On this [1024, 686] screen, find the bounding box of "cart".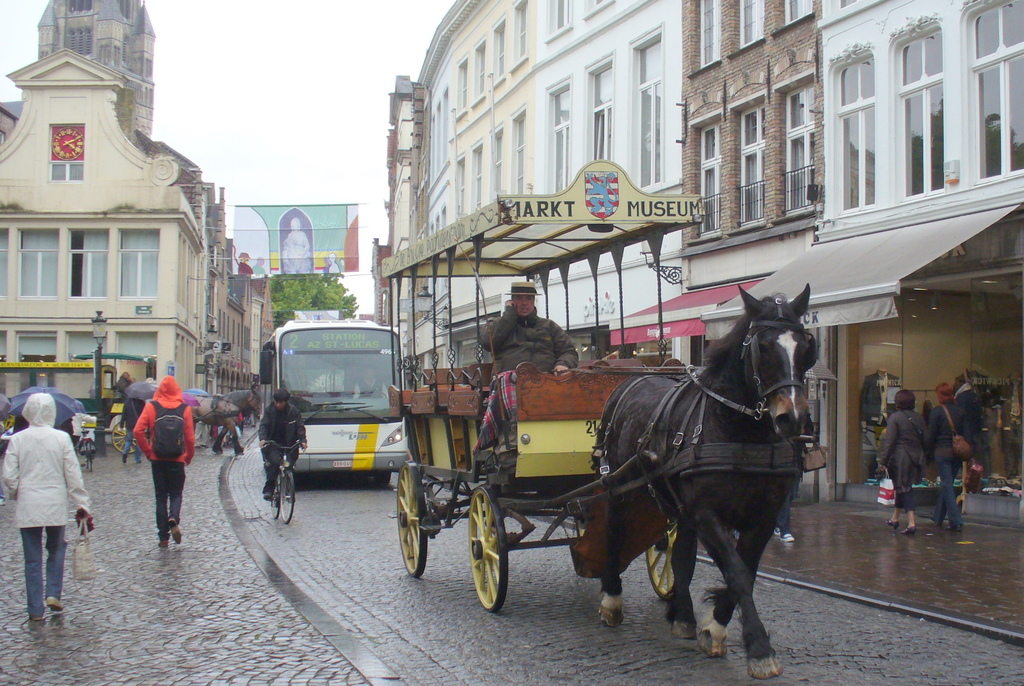
Bounding box: crop(0, 353, 236, 455).
